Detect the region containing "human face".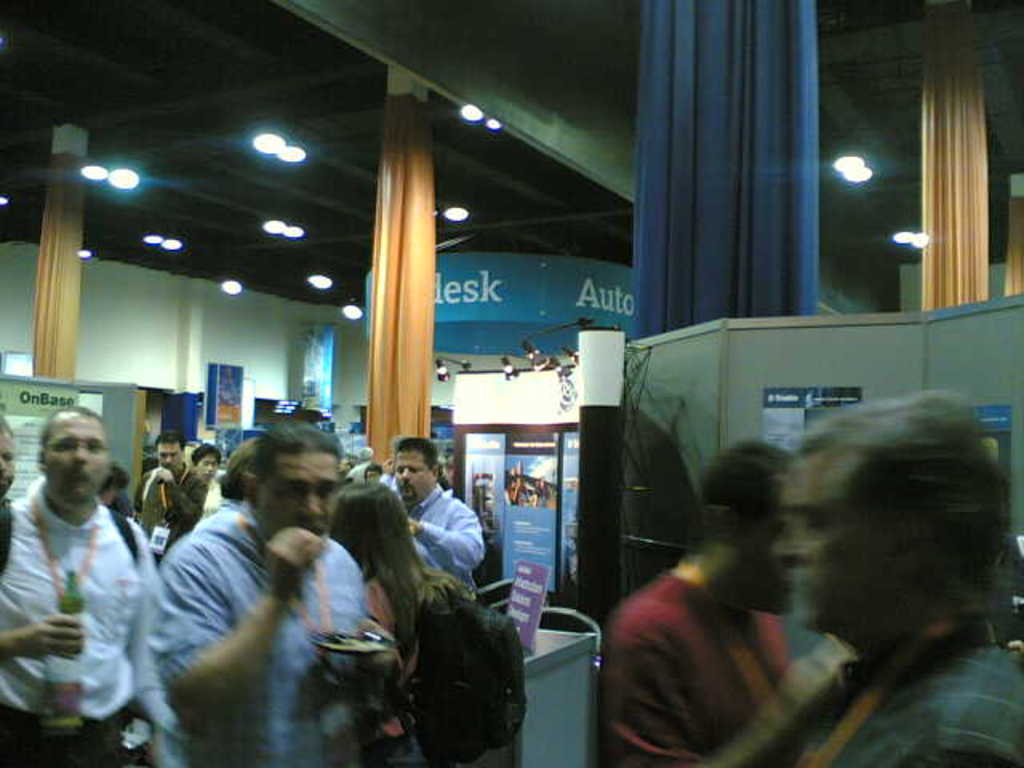
Rect(195, 454, 216, 477).
